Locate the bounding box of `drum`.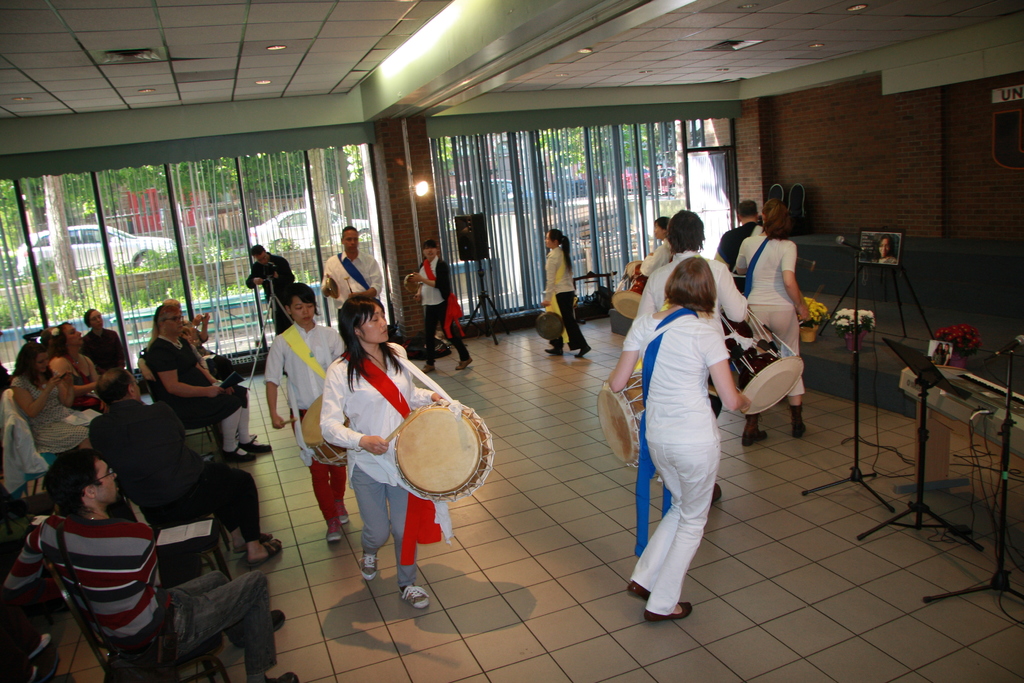
Bounding box: 374:405:486:502.
